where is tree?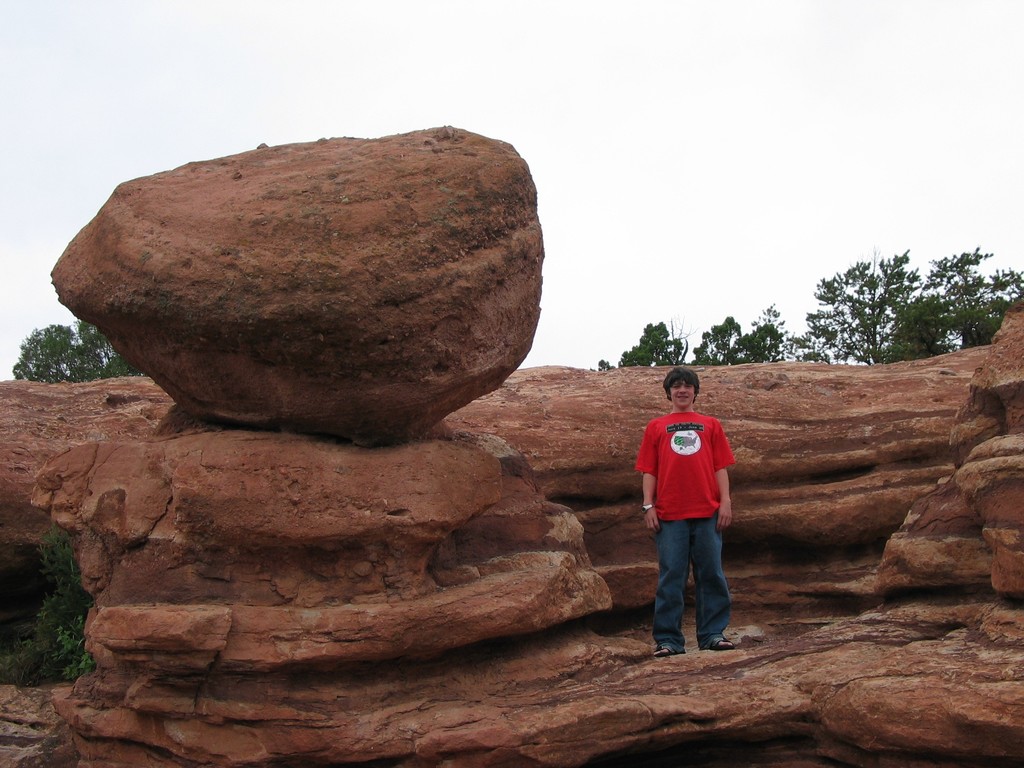
rect(1, 305, 143, 685).
